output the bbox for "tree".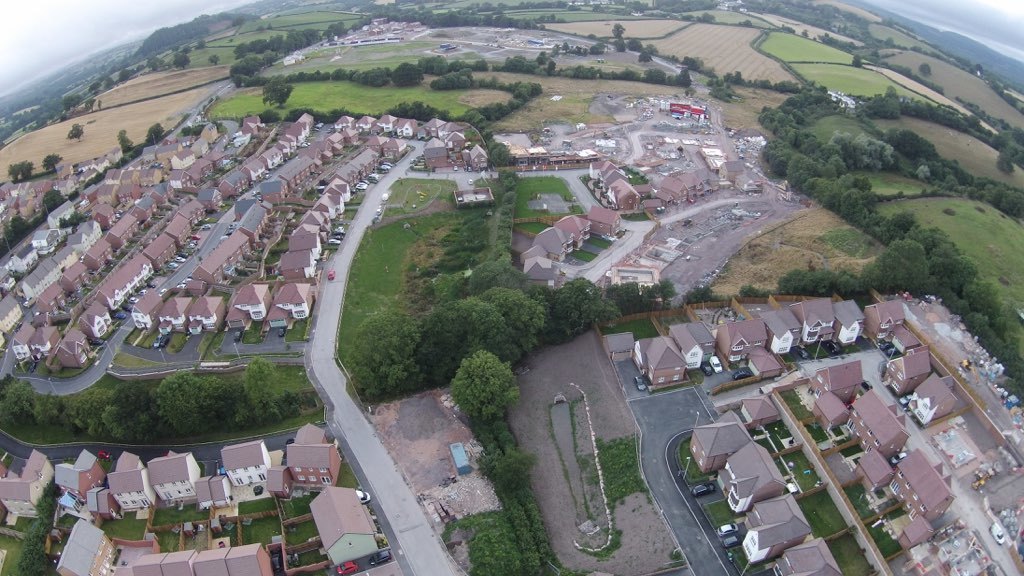
select_region(59, 91, 82, 112).
